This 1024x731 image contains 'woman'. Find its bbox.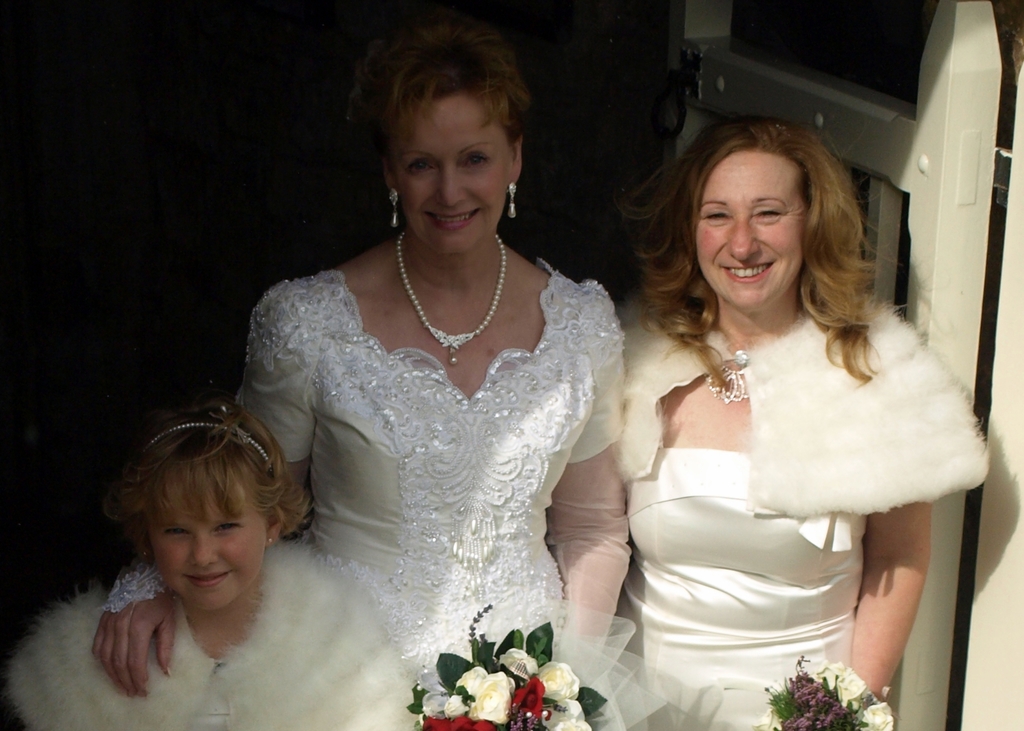
88, 13, 636, 730.
